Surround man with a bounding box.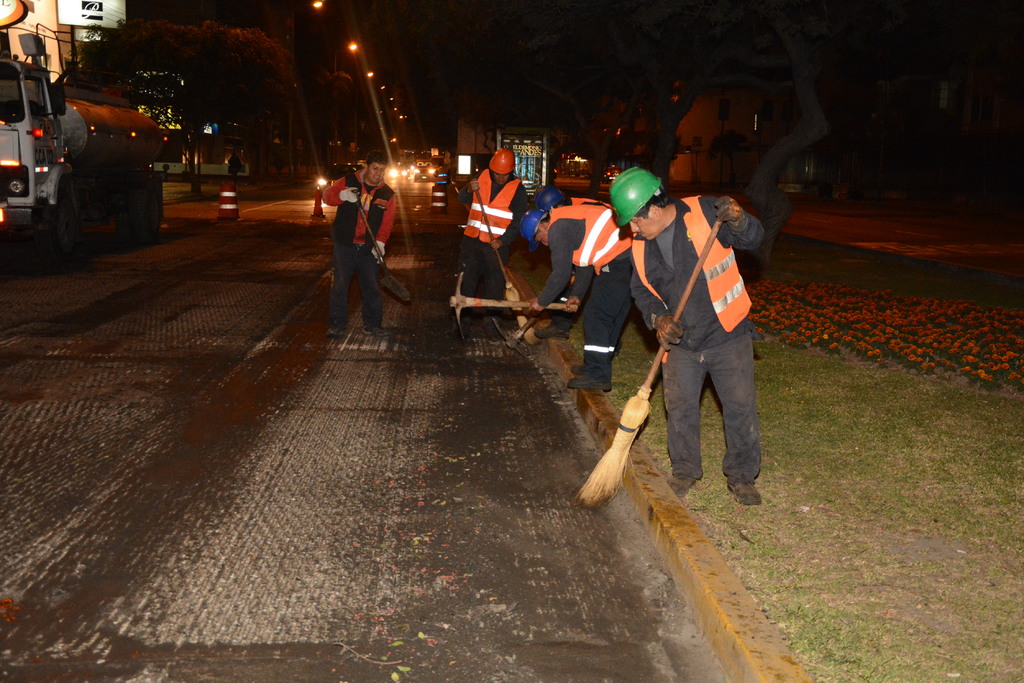
456/154/530/315.
